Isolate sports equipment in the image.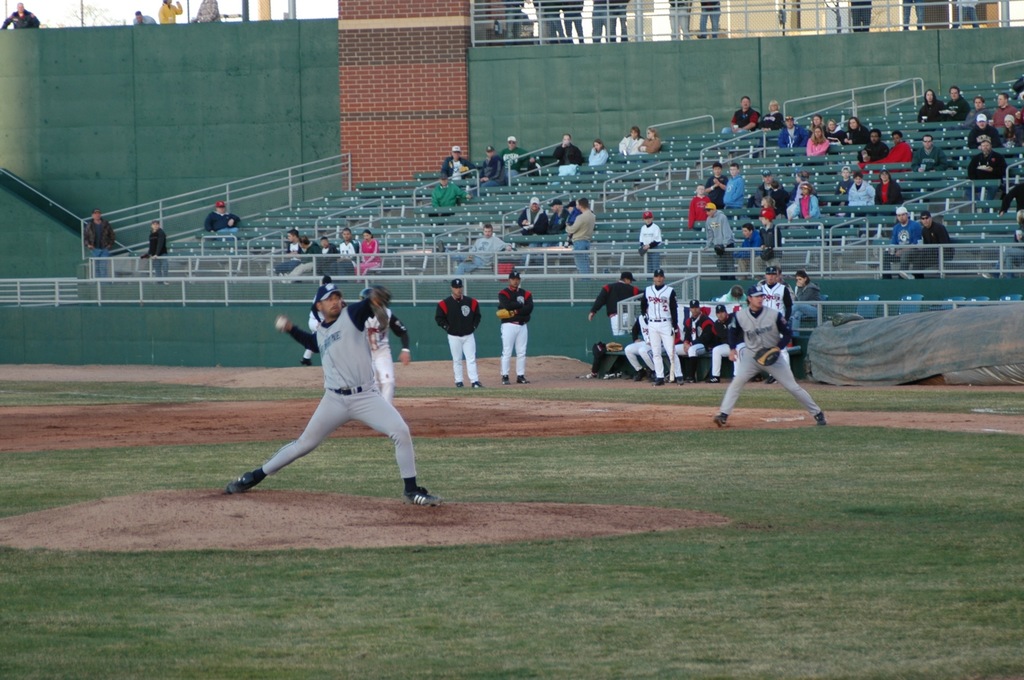
Isolated region: BBox(402, 486, 442, 509).
